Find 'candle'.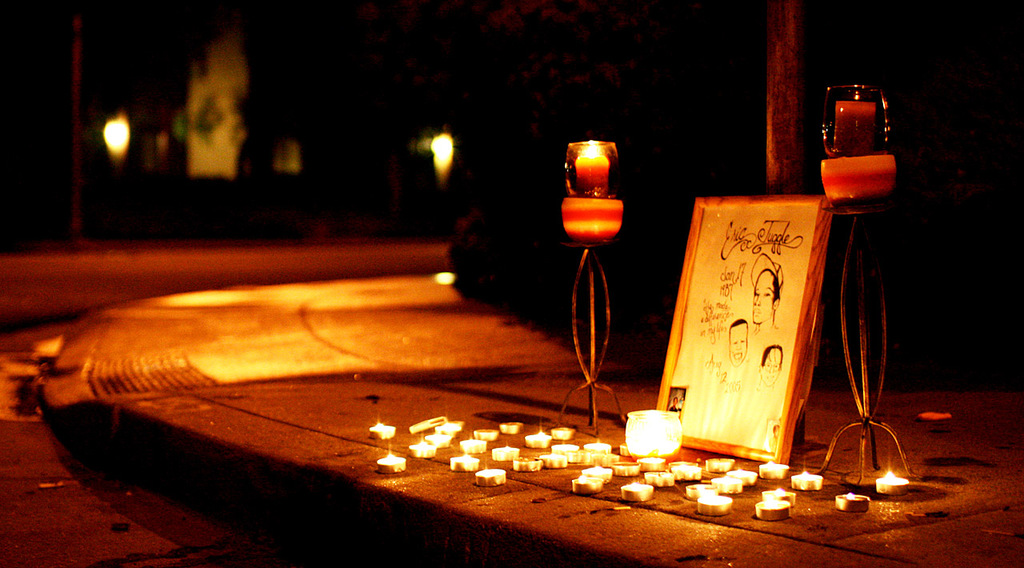
box=[637, 454, 668, 477].
